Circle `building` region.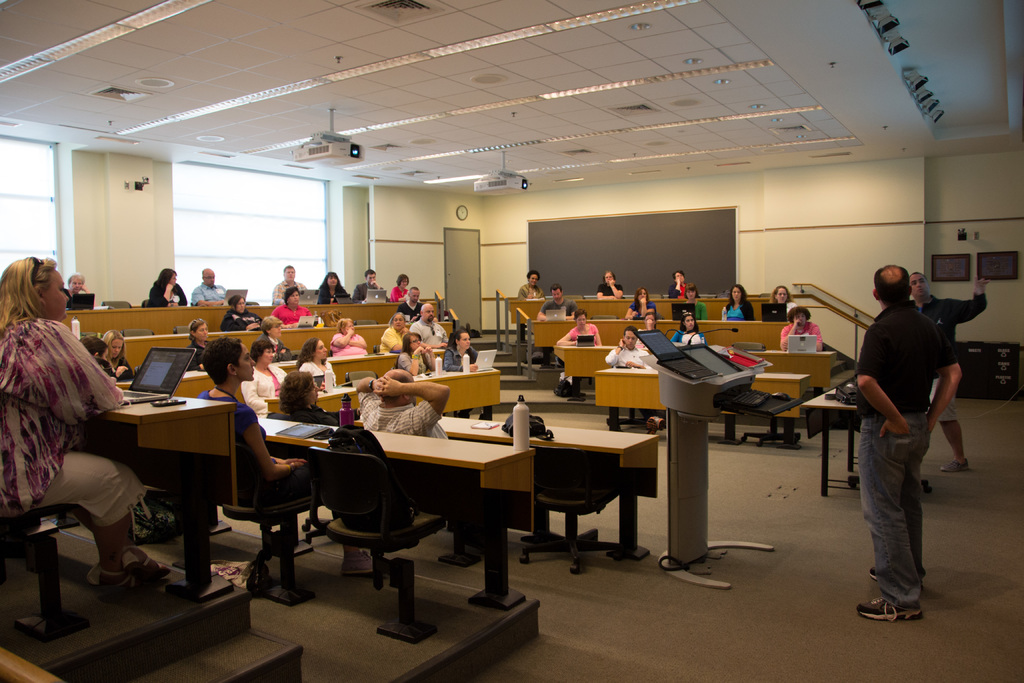
Region: detection(0, 0, 1023, 682).
